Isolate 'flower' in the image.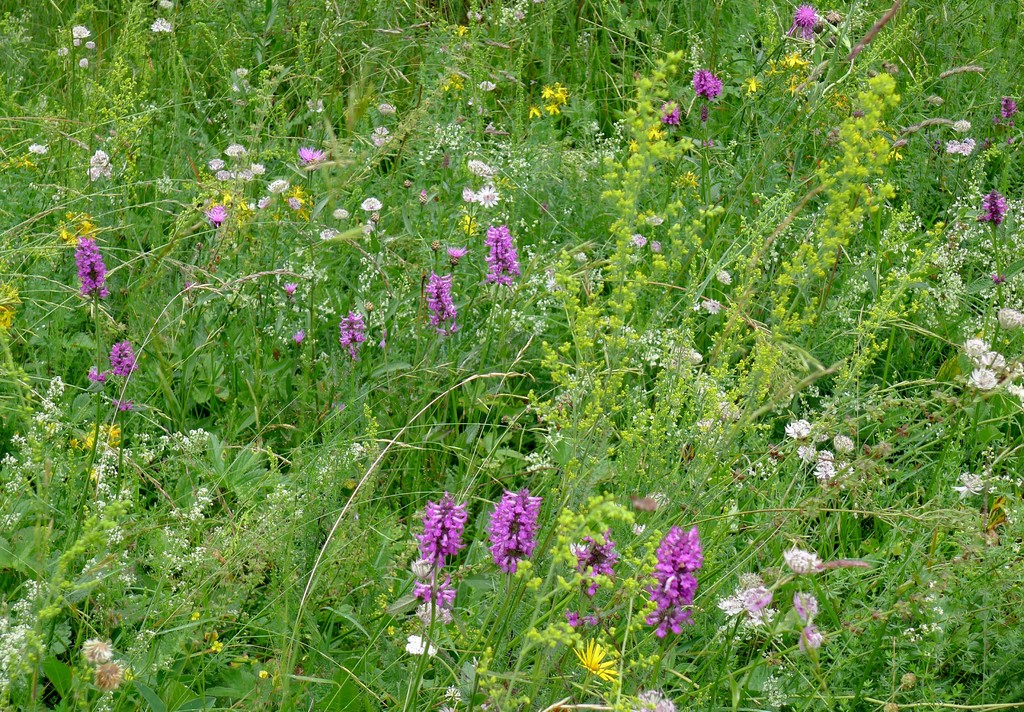
Isolated region: locate(1001, 96, 1021, 123).
